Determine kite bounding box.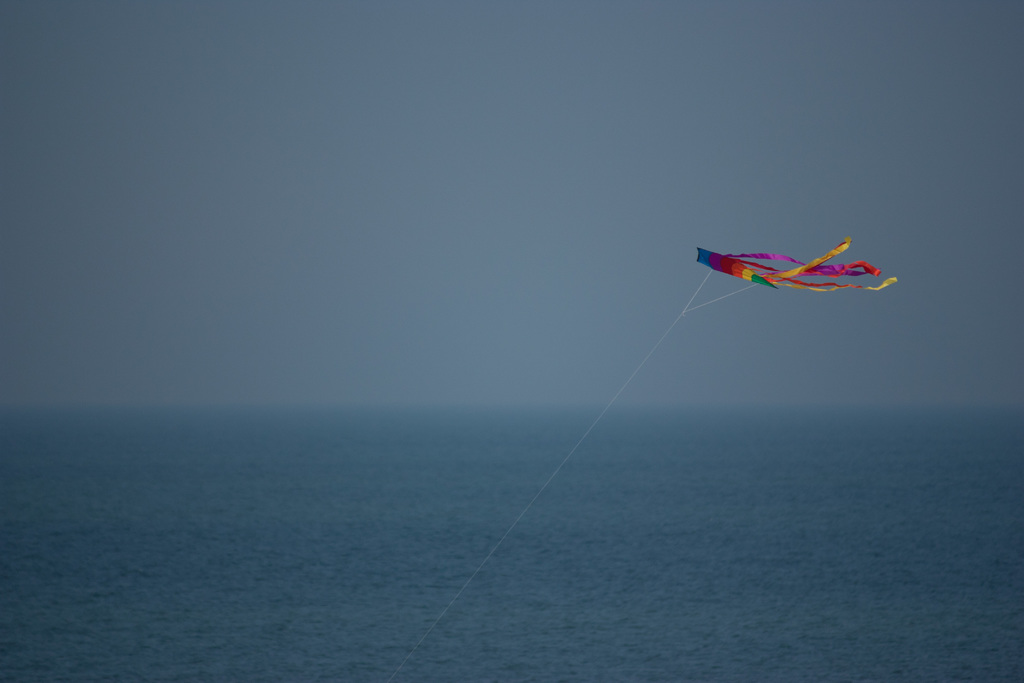
Determined: pyautogui.locateOnScreen(692, 236, 899, 293).
